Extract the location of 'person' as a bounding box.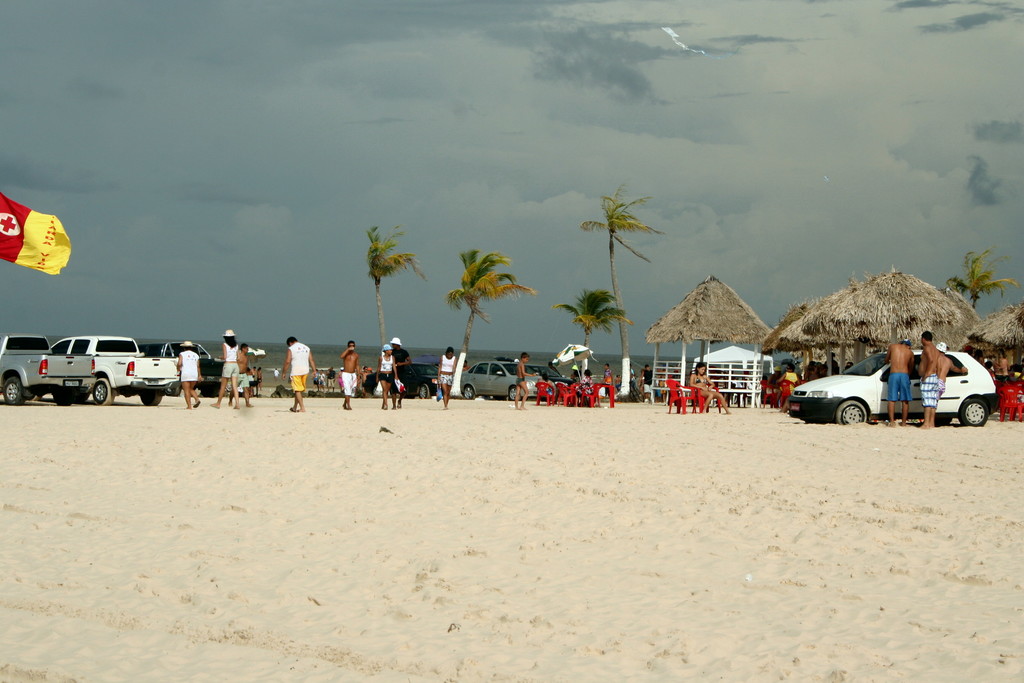
883,337,917,429.
